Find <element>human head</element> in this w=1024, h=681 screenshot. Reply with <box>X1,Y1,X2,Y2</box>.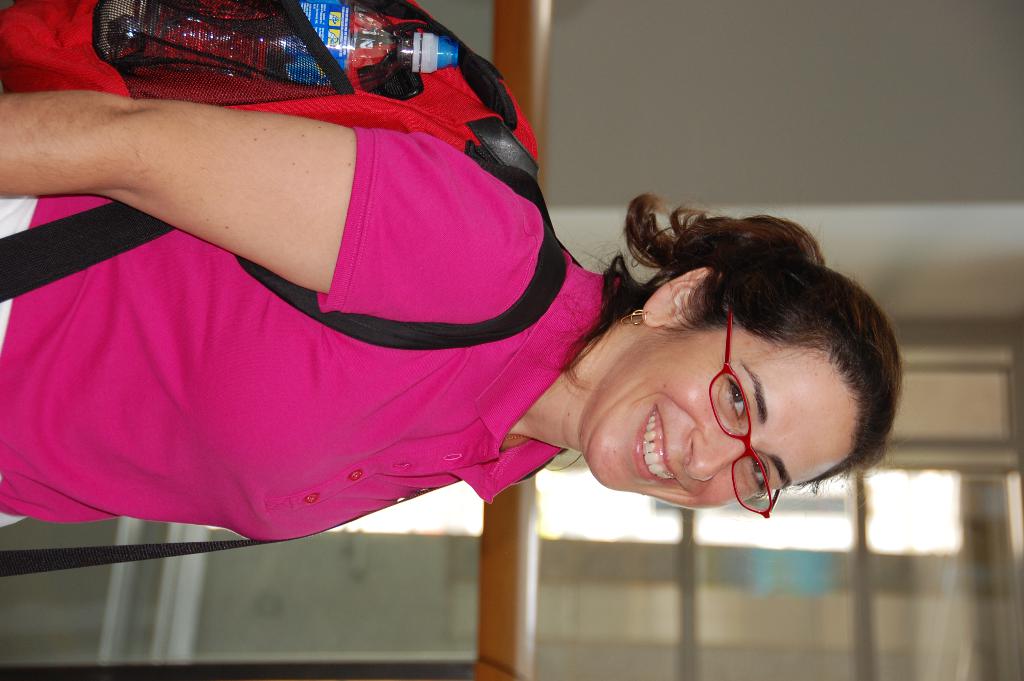
<box>568,211,882,505</box>.
